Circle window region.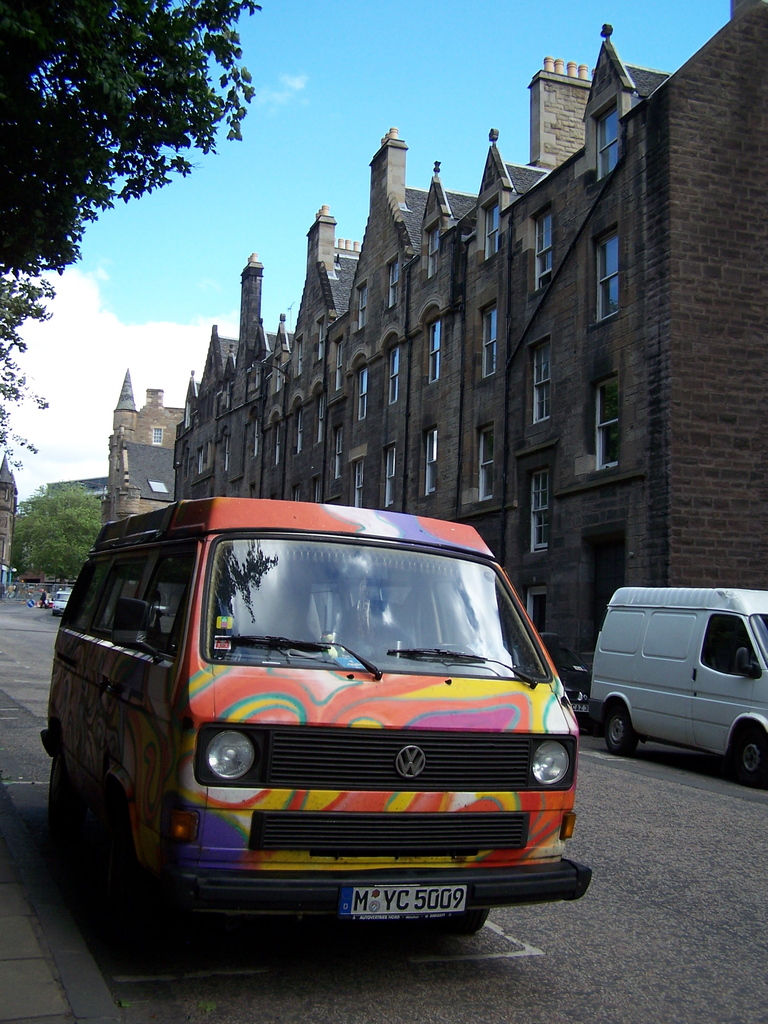
Region: rect(527, 585, 549, 635).
